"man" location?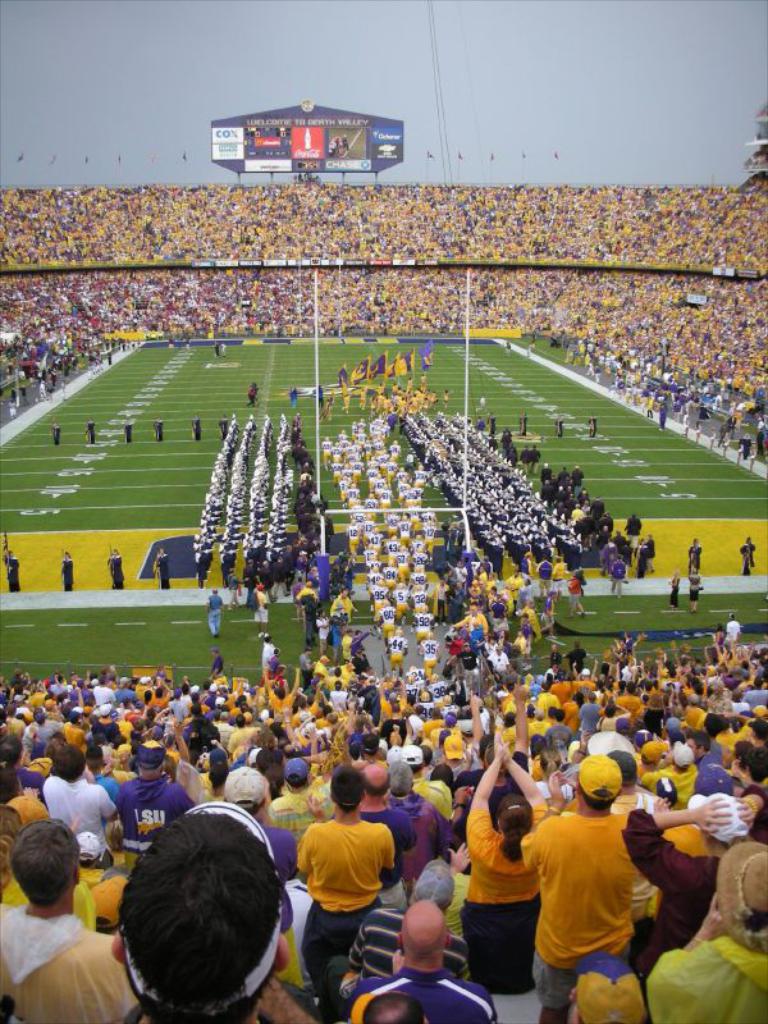
box=[532, 774, 677, 1004]
